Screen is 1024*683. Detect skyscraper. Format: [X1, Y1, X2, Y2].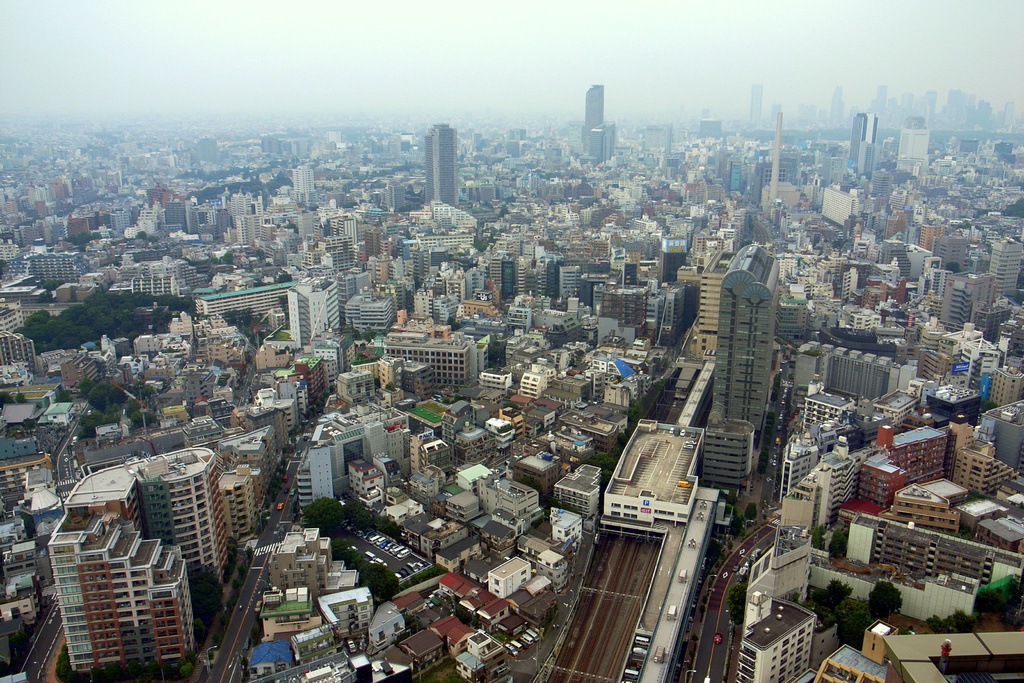
[423, 124, 459, 203].
